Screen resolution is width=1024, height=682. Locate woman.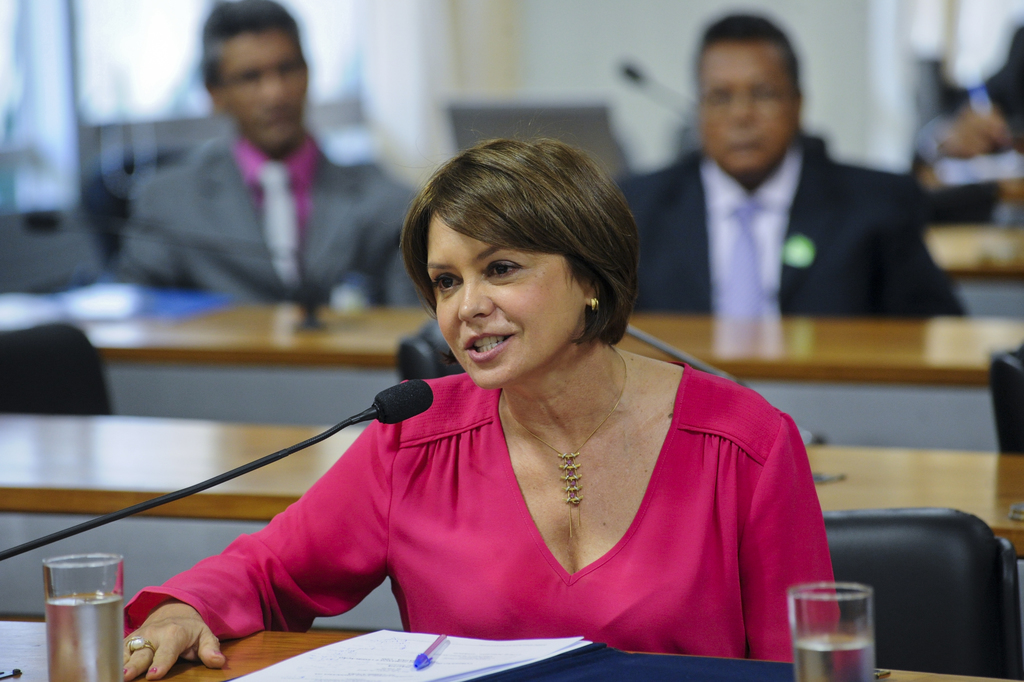
detection(122, 112, 847, 681).
